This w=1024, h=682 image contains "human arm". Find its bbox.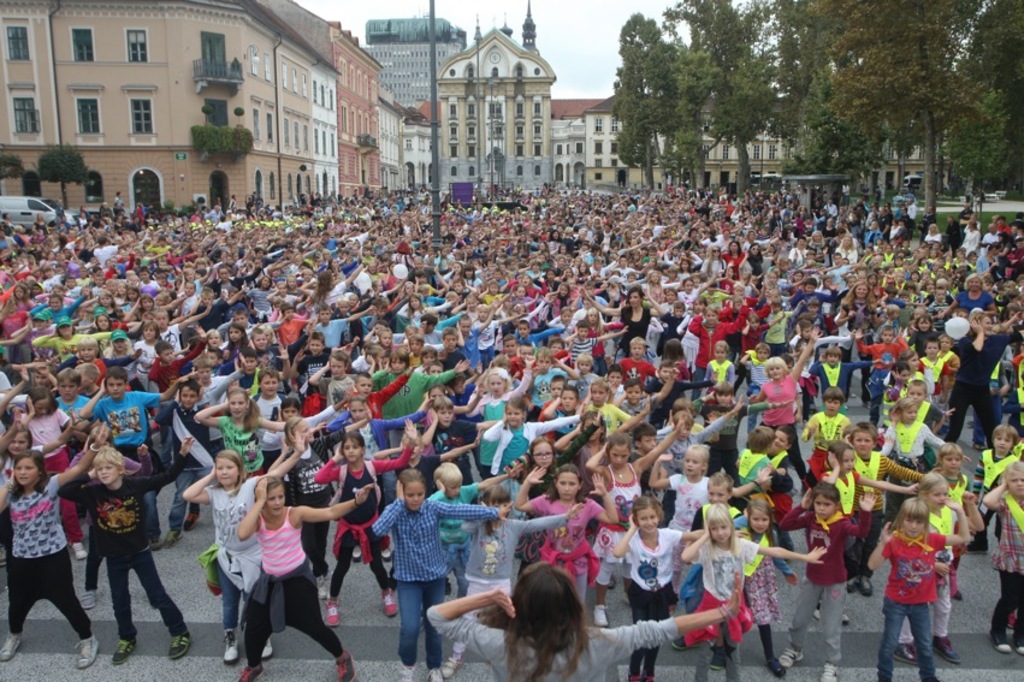
Rect(460, 514, 499, 534).
